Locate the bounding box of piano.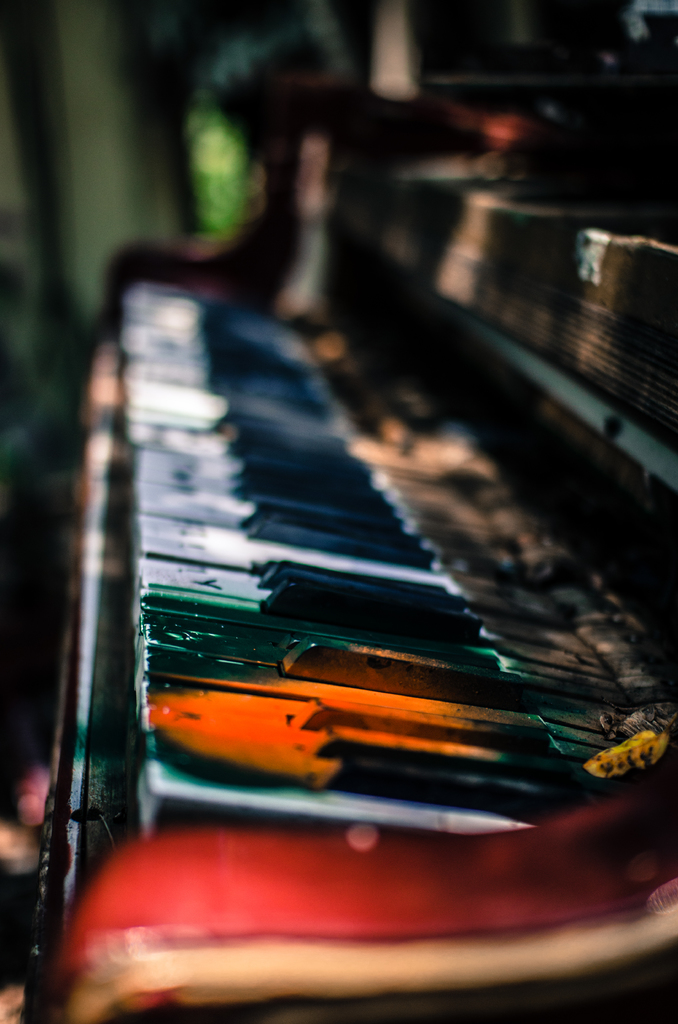
Bounding box: [6, 56, 677, 1023].
